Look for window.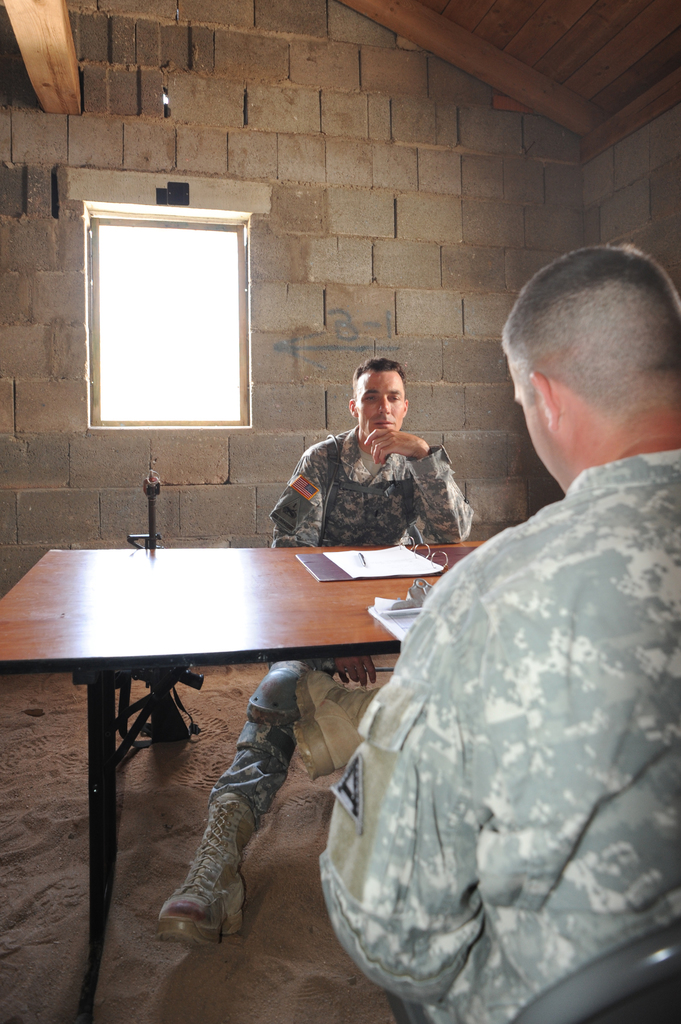
Found: <bbox>99, 204, 259, 439</bbox>.
